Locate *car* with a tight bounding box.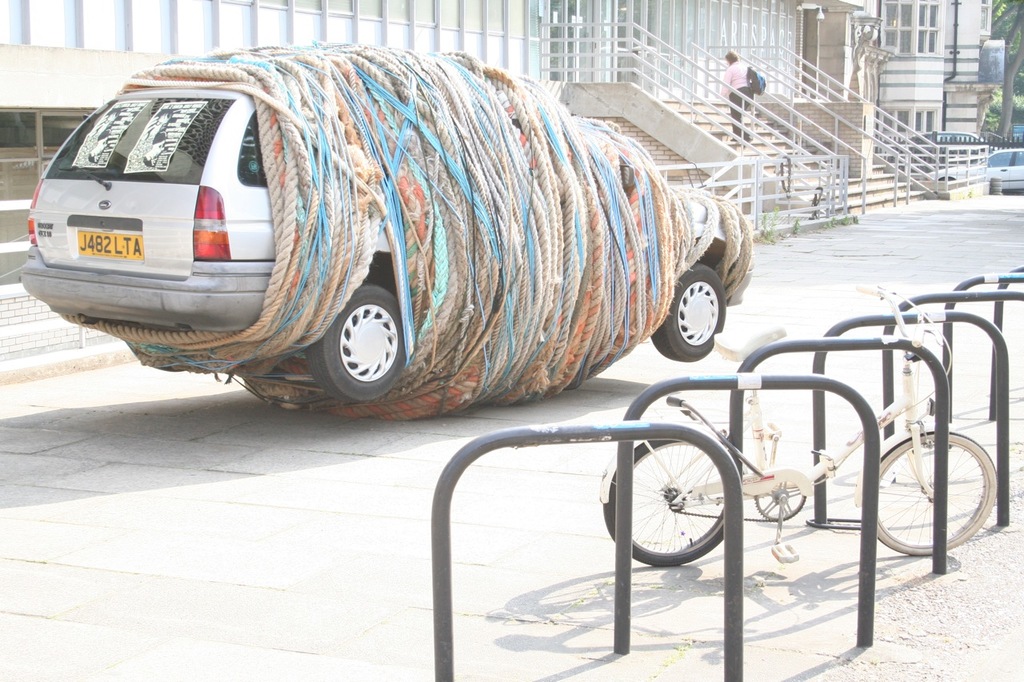
l=38, t=58, r=731, b=409.
